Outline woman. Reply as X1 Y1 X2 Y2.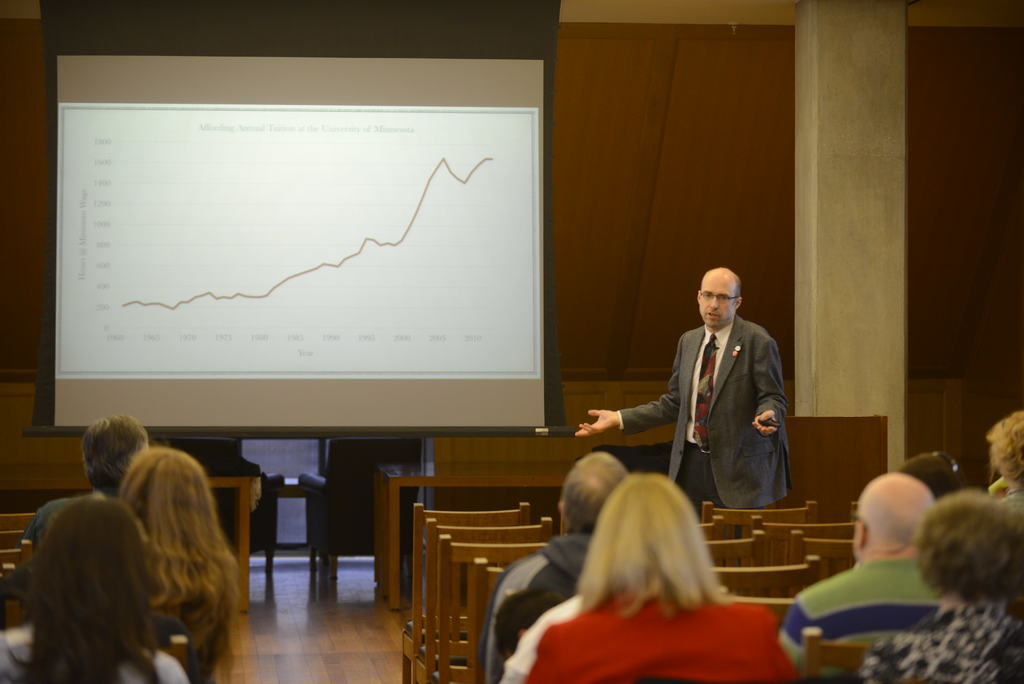
862 498 1022 683.
